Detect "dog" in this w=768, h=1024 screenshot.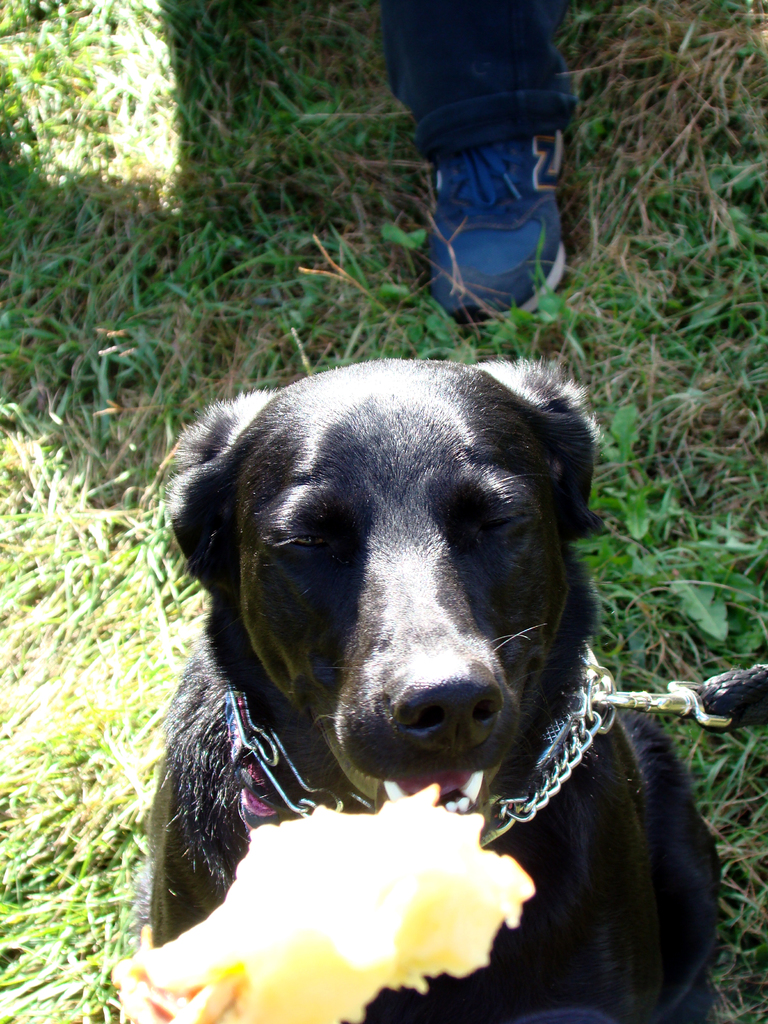
Detection: [left=148, top=370, right=723, bottom=1023].
